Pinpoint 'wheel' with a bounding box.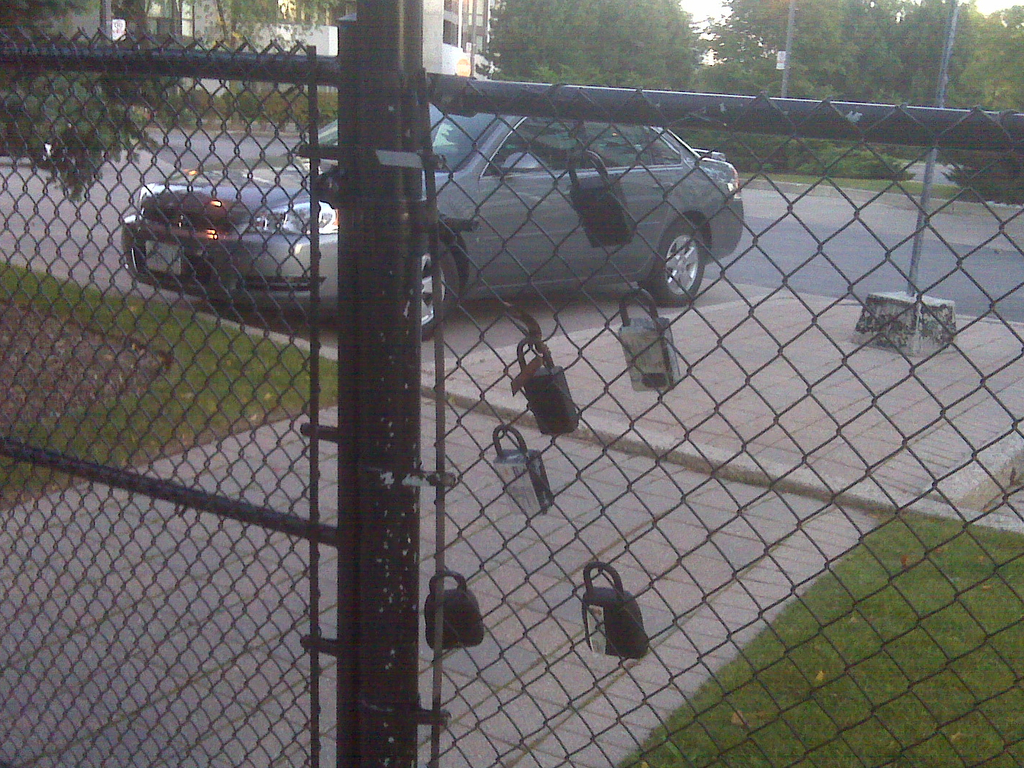
bbox=(420, 229, 463, 341).
